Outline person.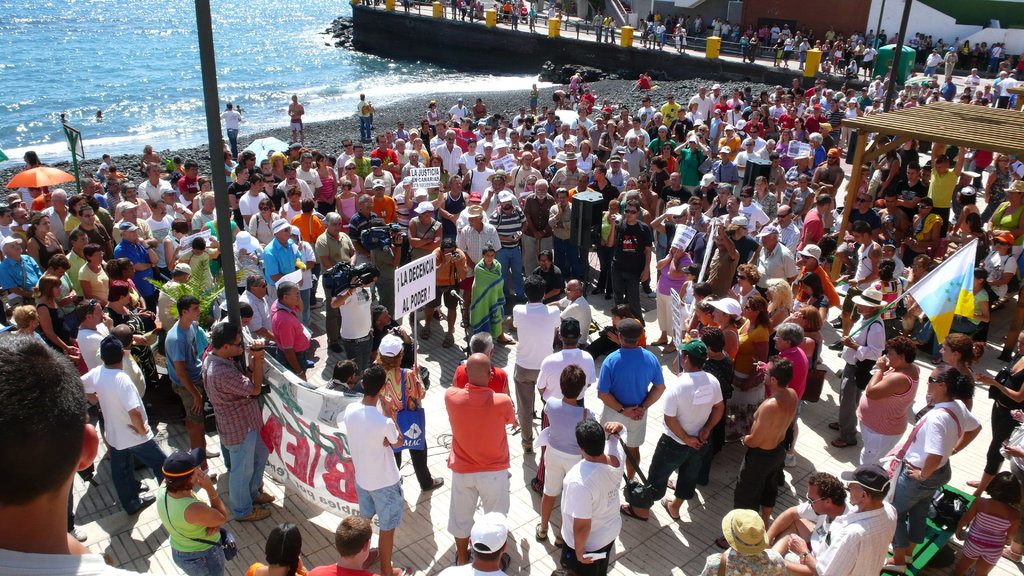
Outline: 607, 202, 658, 316.
